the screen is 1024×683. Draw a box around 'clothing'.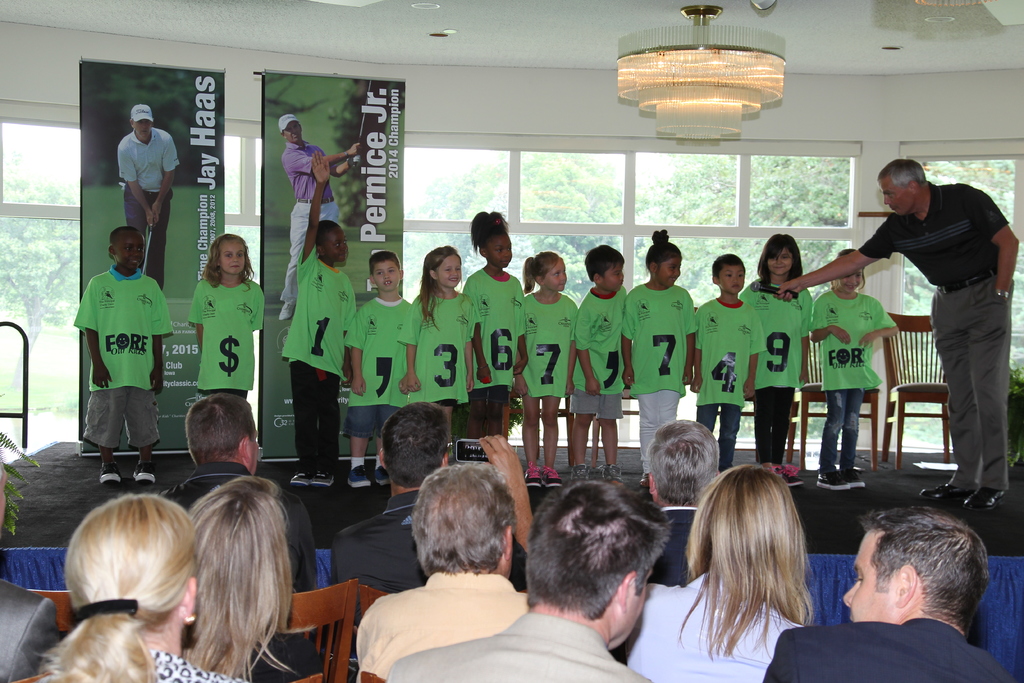
(72,236,164,475).
